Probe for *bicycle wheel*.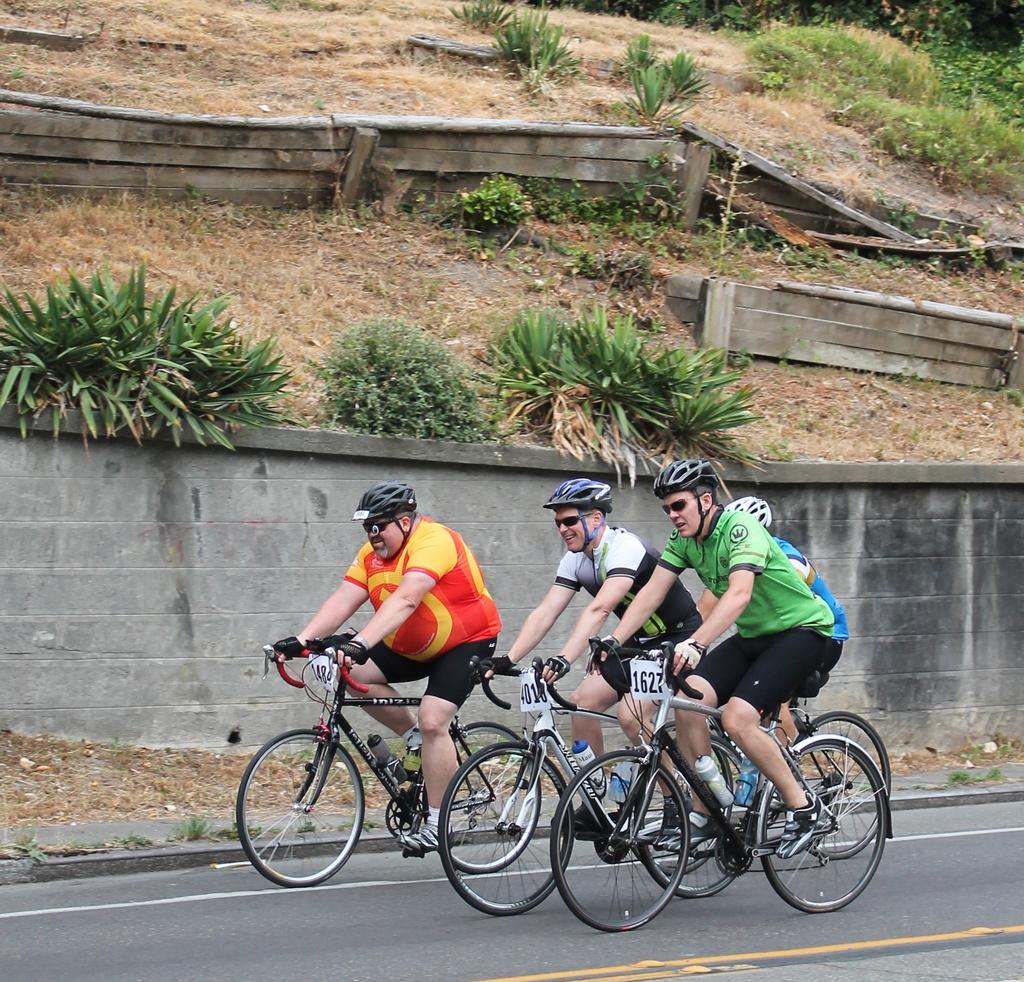
Probe result: bbox(421, 719, 545, 874).
